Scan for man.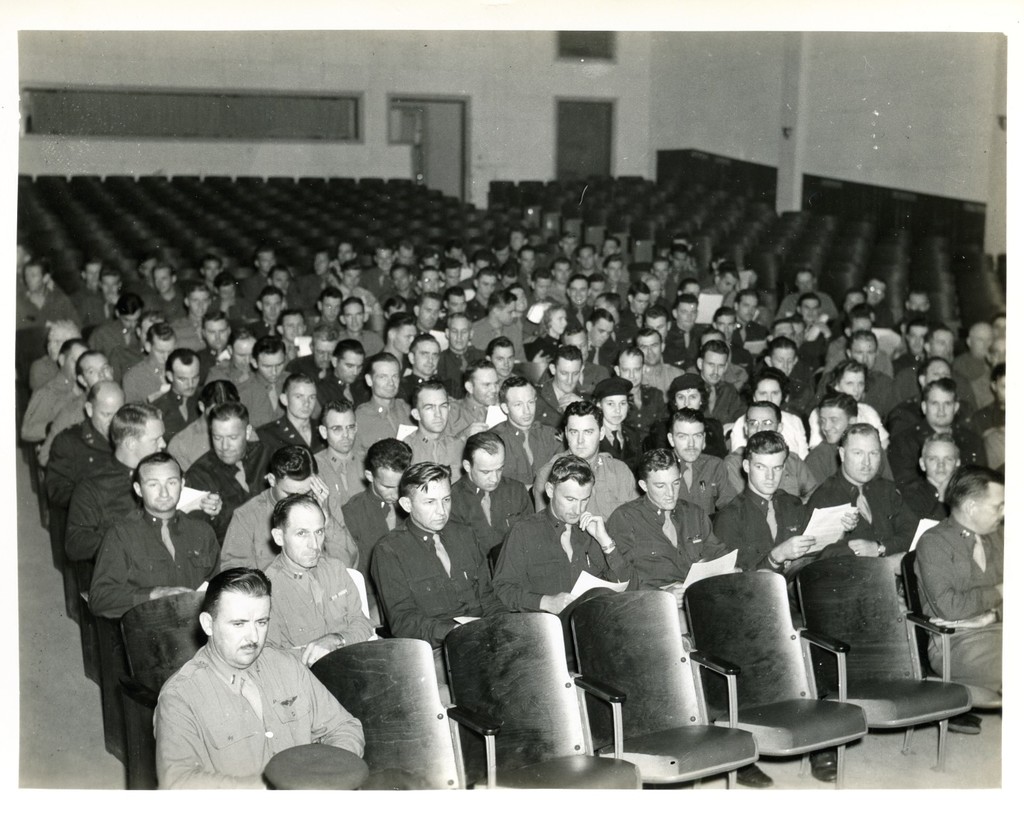
Scan result: bbox=[610, 444, 741, 642].
